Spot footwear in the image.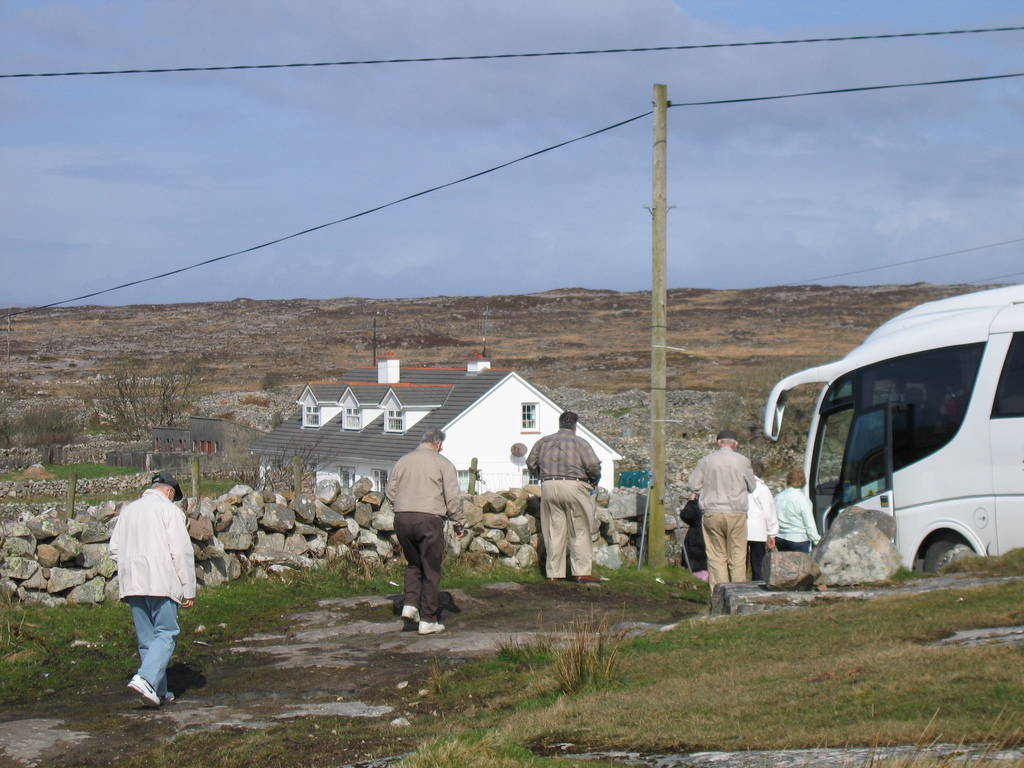
footwear found at box(159, 691, 168, 703).
